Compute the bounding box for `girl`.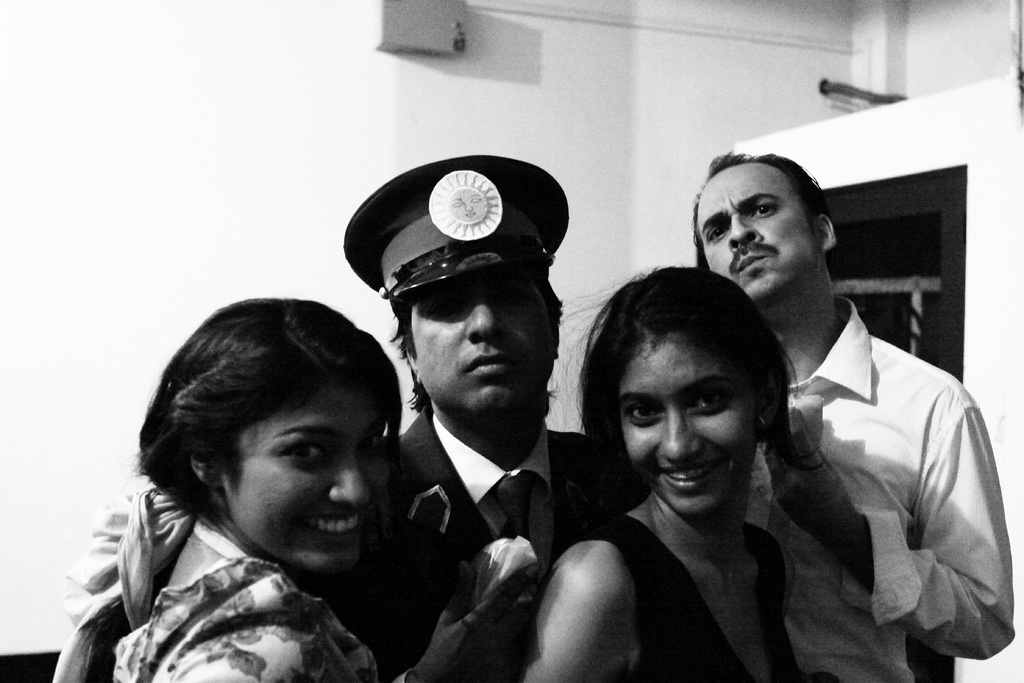
region(50, 294, 401, 682).
